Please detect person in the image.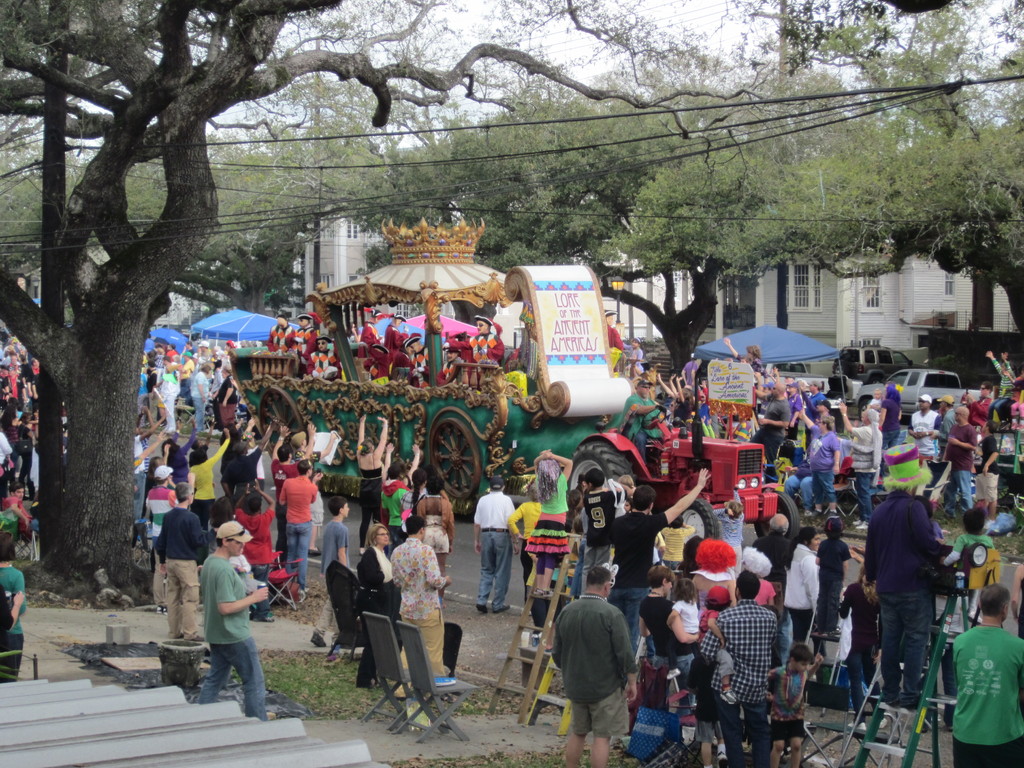
x1=525, y1=445, x2=852, y2=767.
